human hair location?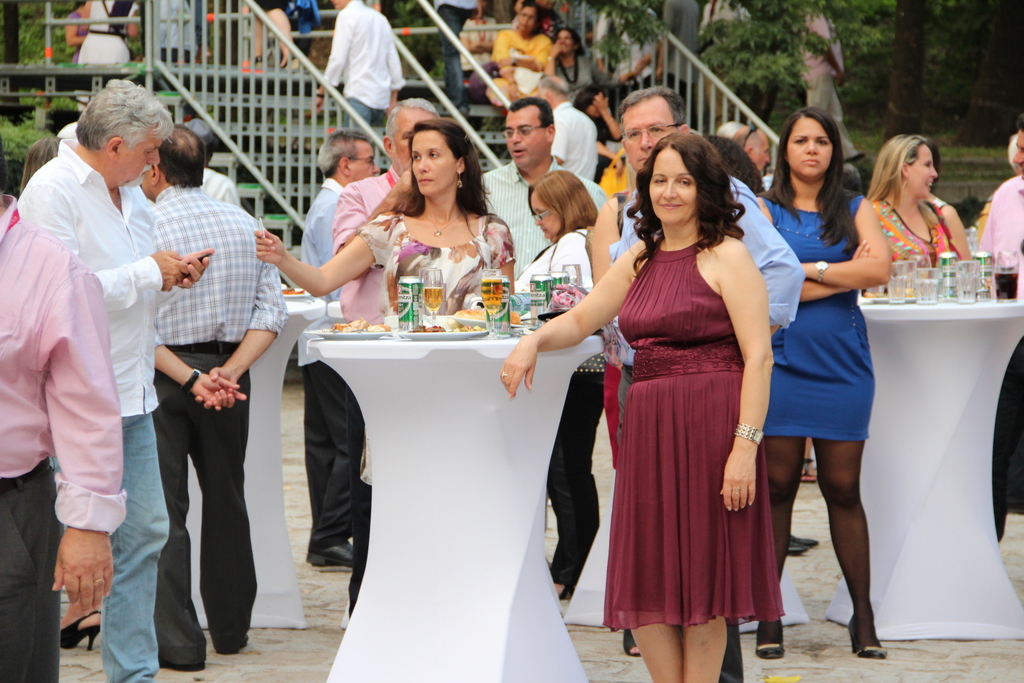
left=341, top=118, right=496, bottom=242
